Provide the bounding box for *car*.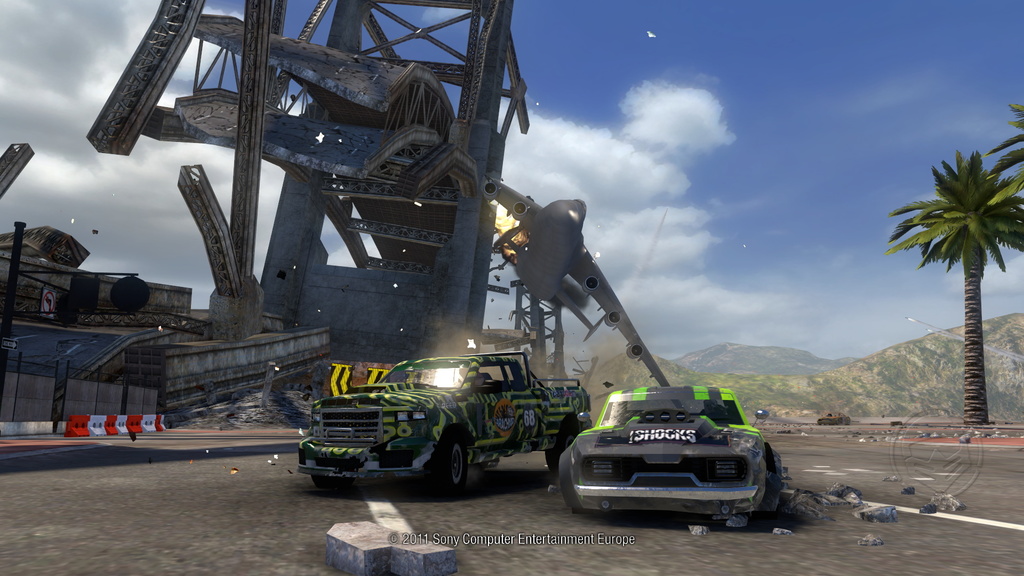
box=[548, 374, 787, 524].
